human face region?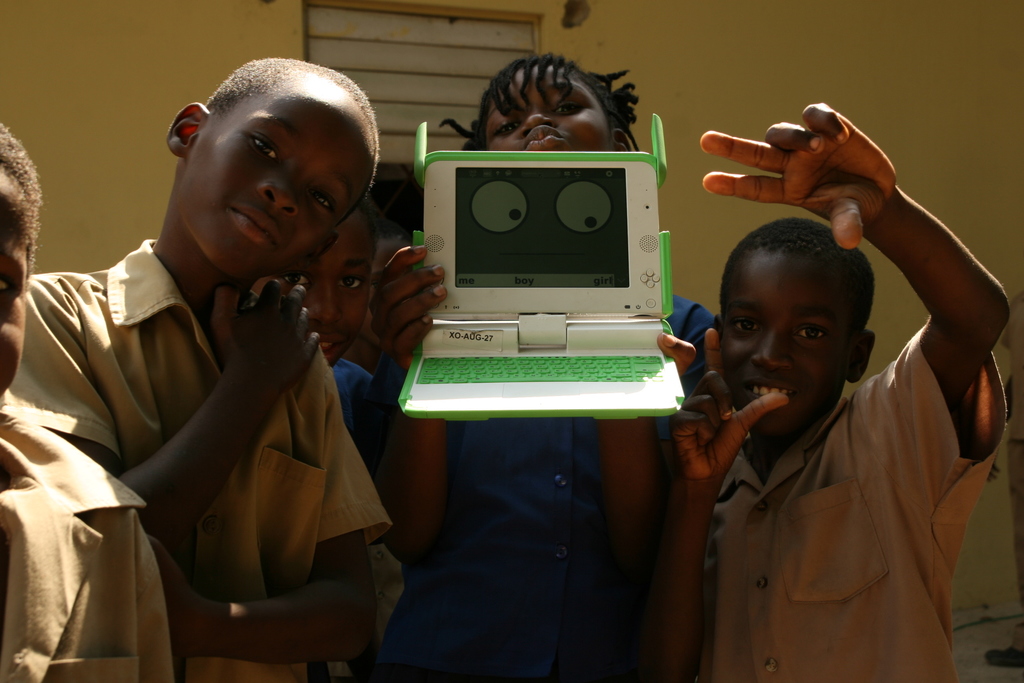
{"left": 484, "top": 65, "right": 611, "bottom": 153}
